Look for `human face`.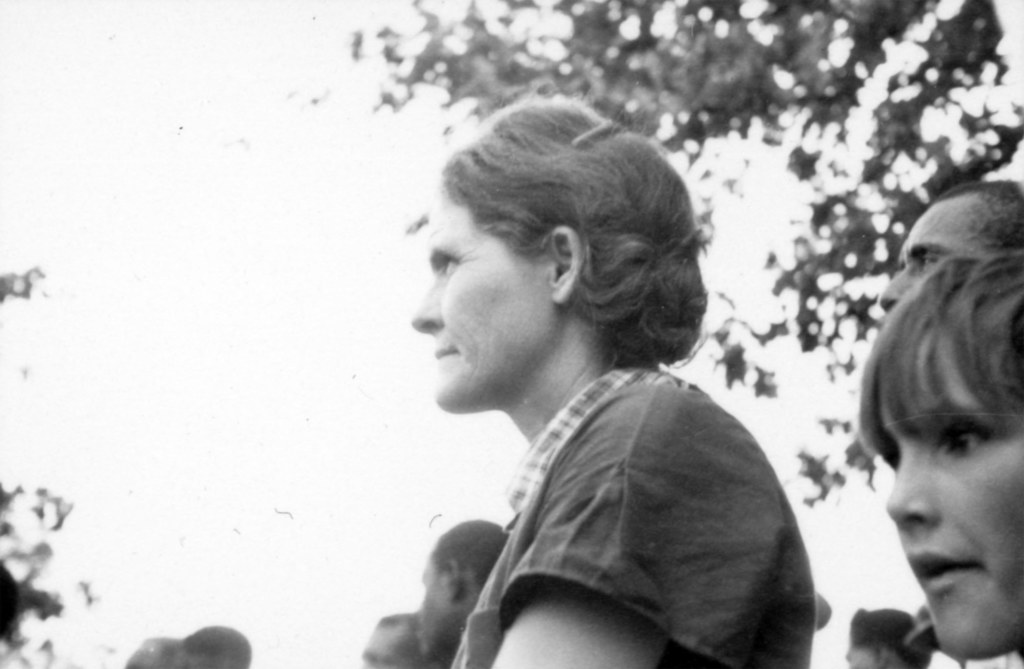
Found: (x1=409, y1=186, x2=557, y2=413).
